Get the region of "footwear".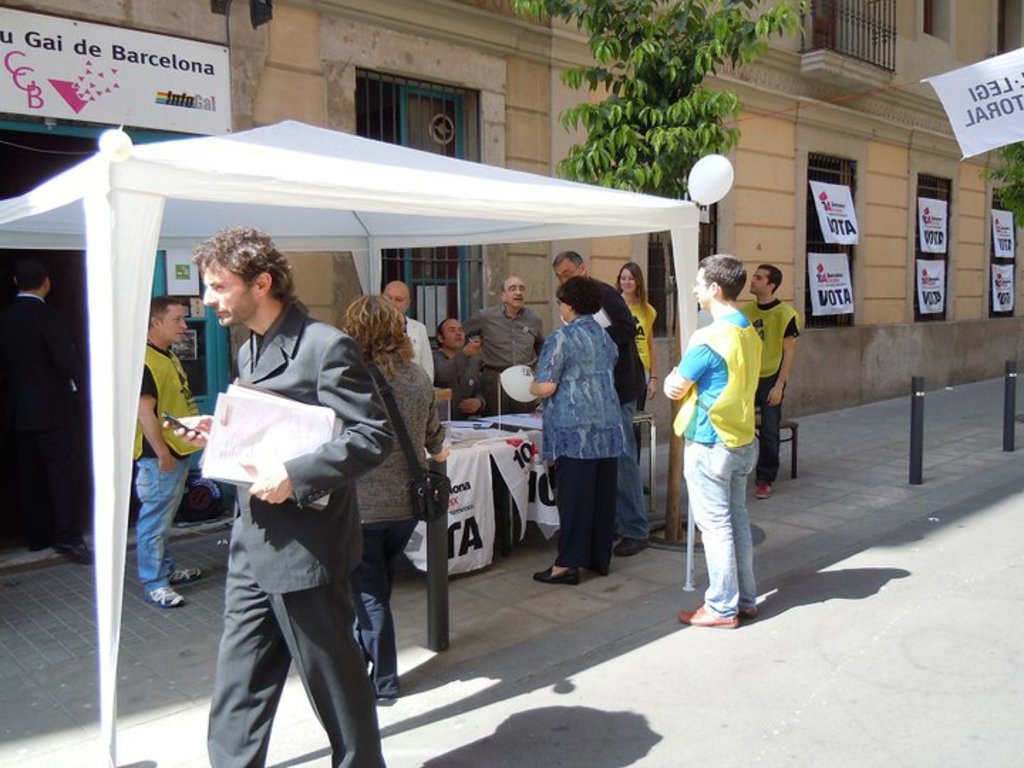
[left=613, top=530, right=616, bottom=538].
